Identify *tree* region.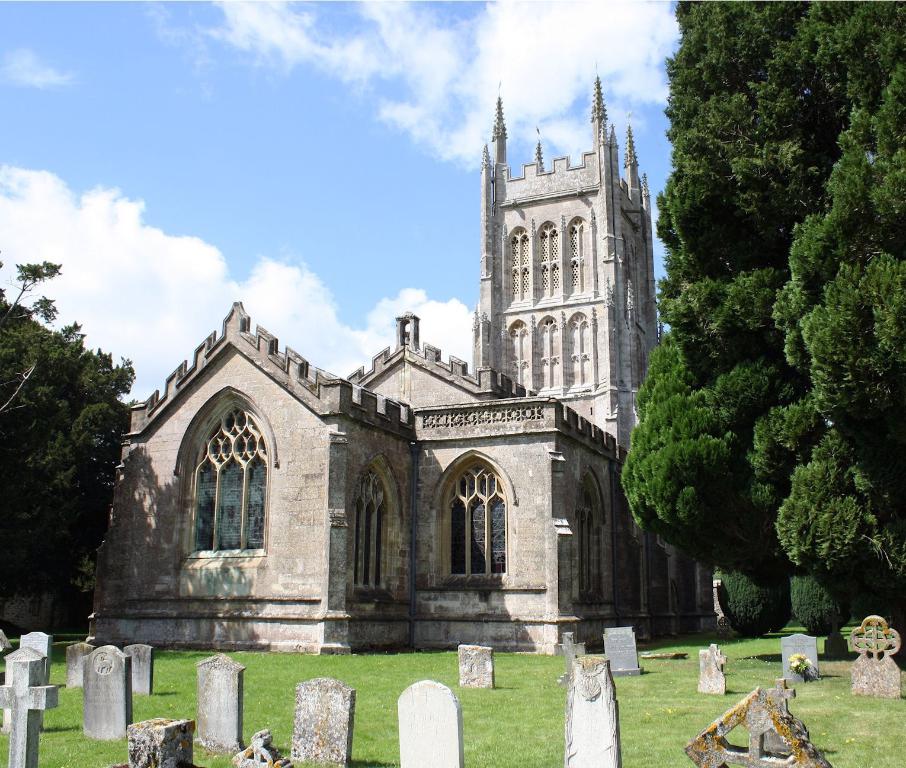
Region: region(769, 66, 905, 535).
